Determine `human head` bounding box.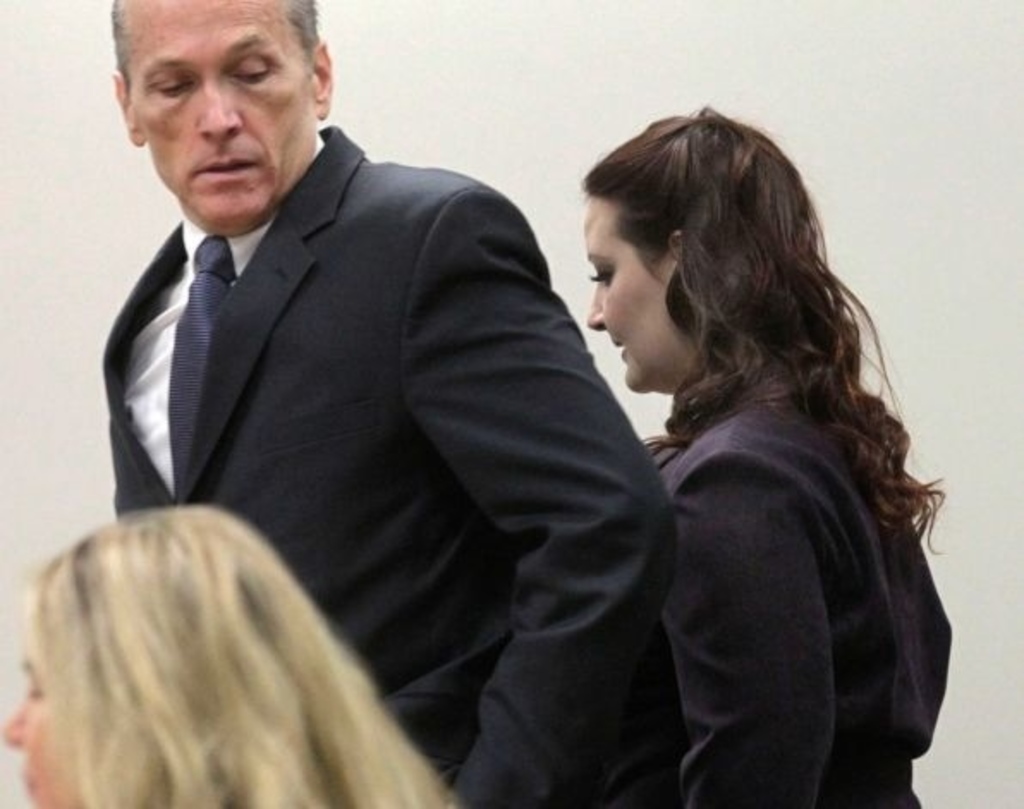
Determined: rect(105, 0, 333, 234).
